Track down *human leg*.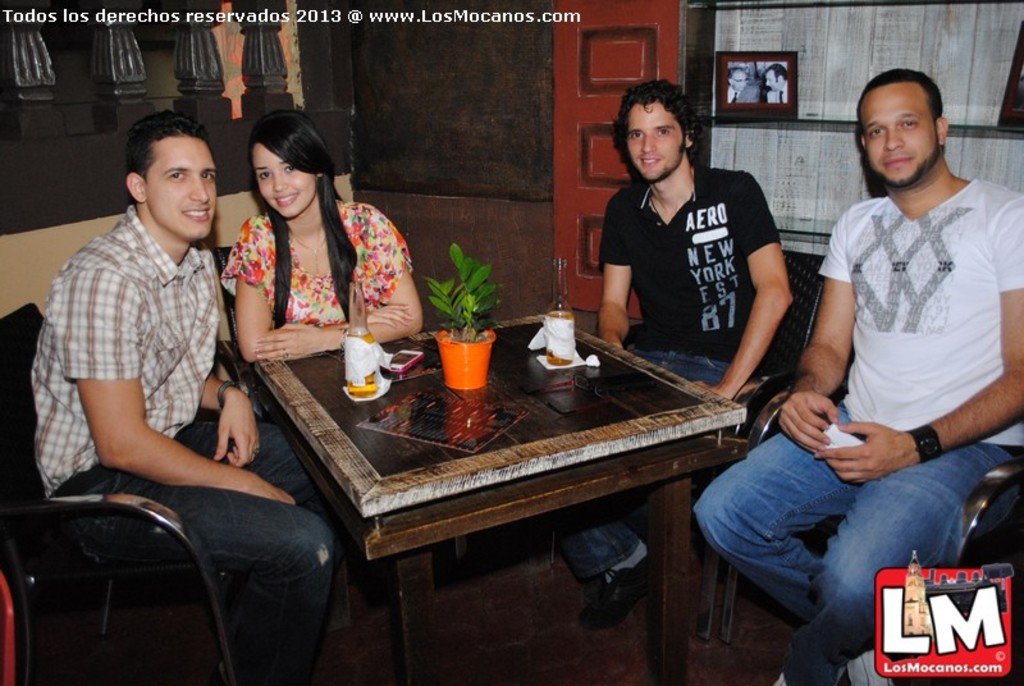
Tracked to <box>714,422,873,603</box>.
